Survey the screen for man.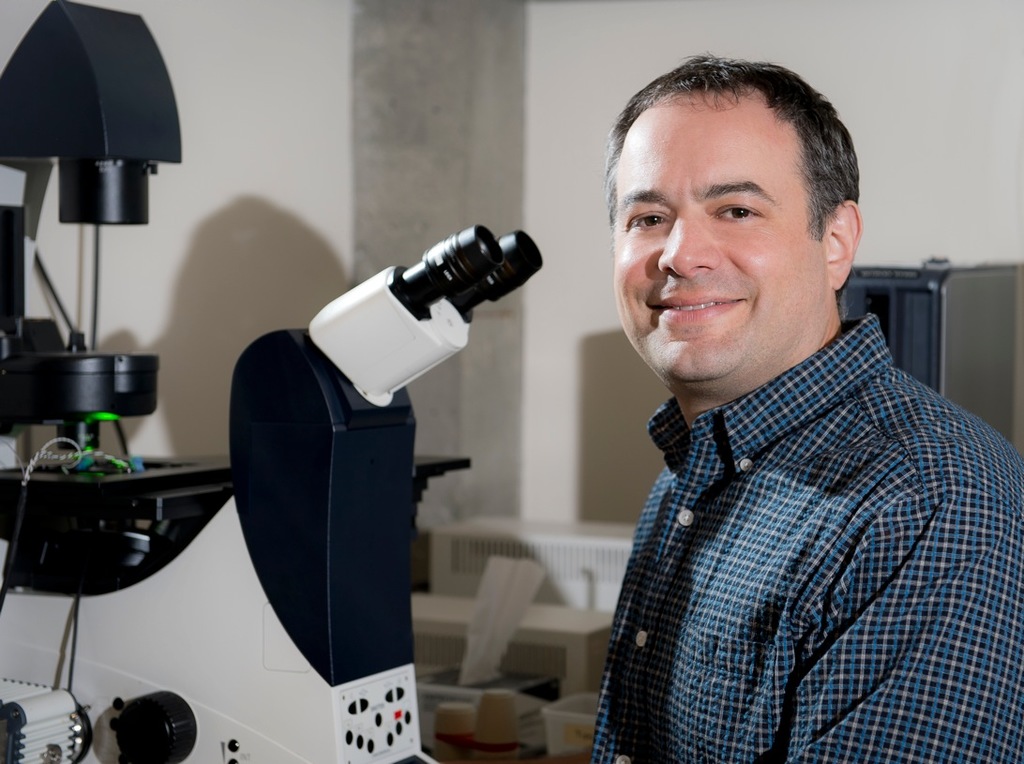
Survey found: 536, 66, 999, 751.
